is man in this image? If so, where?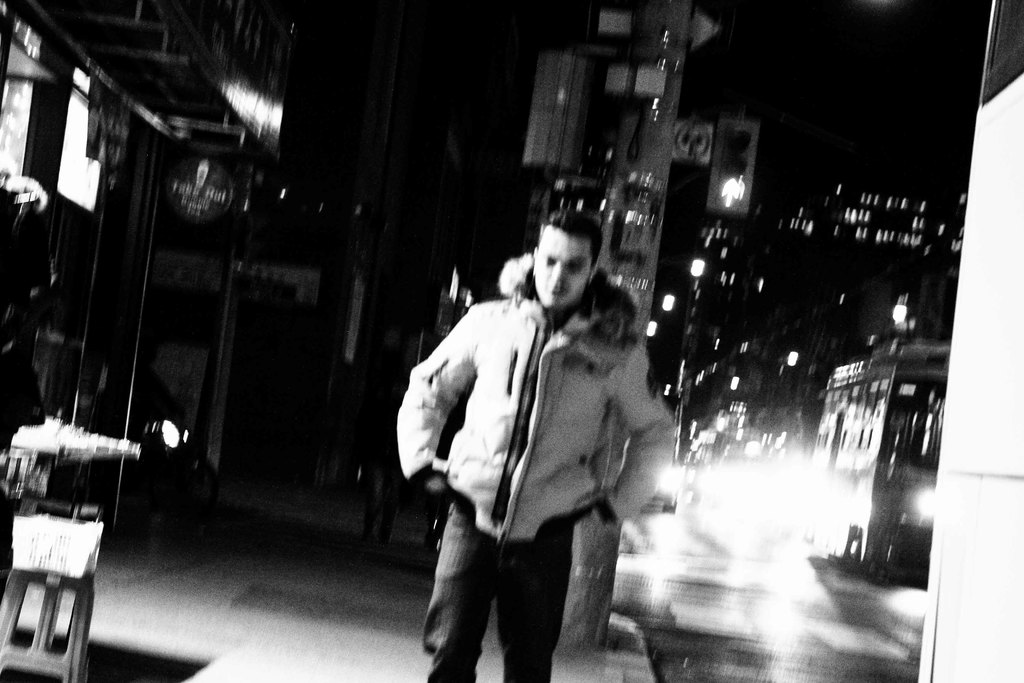
Yes, at l=395, t=194, r=676, b=666.
